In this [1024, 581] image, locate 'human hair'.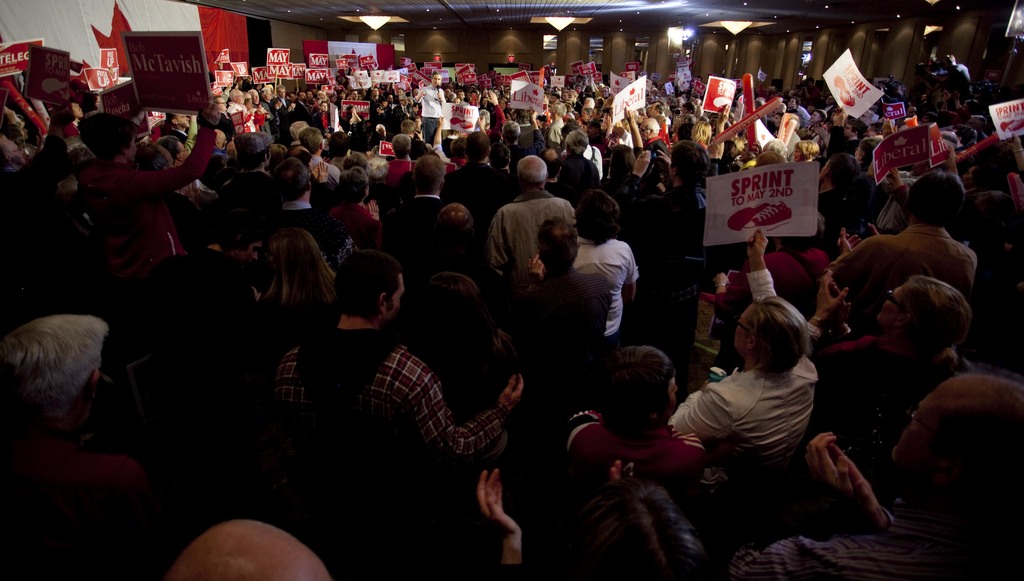
Bounding box: 564 126 589 156.
